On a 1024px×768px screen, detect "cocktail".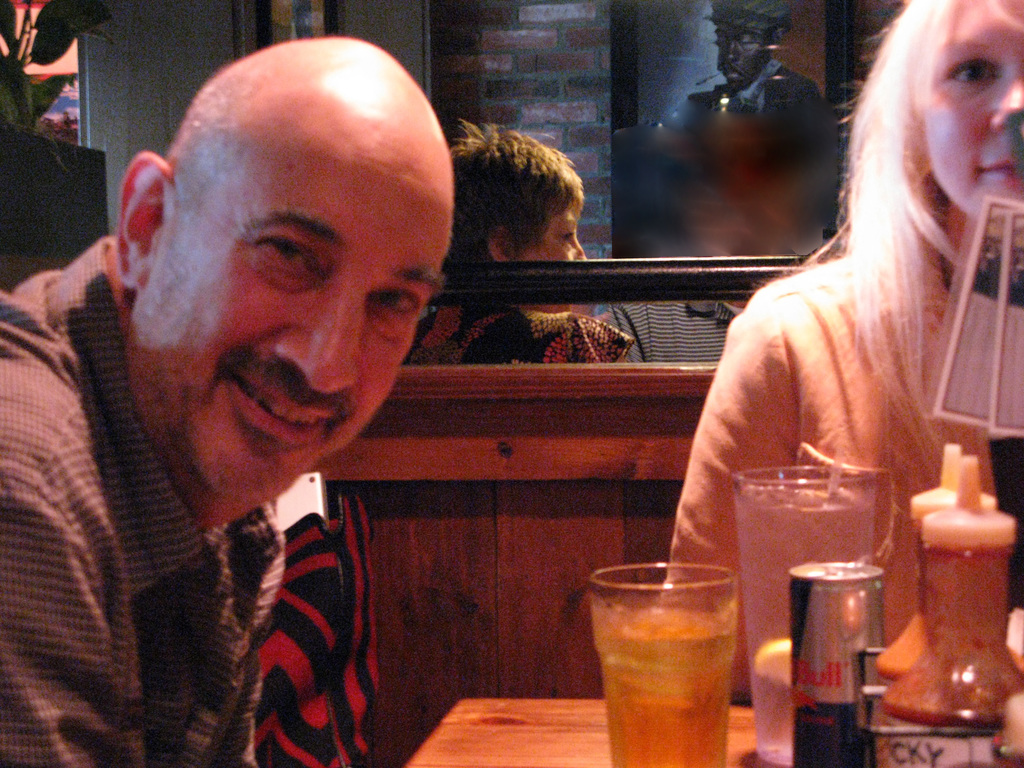
rect(572, 552, 764, 762).
